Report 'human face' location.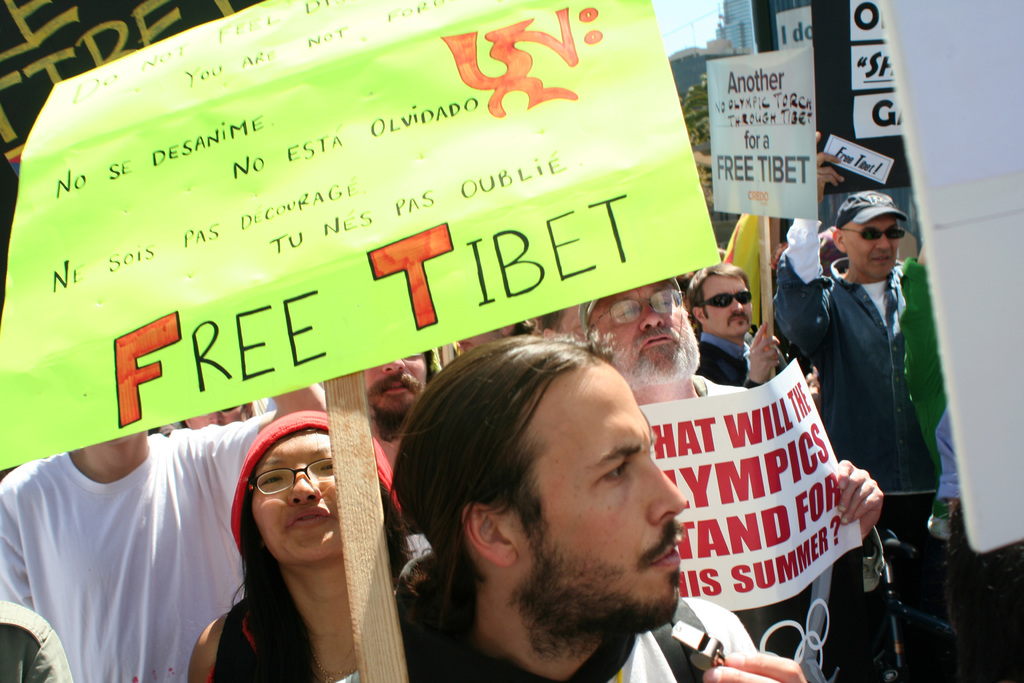
Report: (696, 277, 757, 338).
